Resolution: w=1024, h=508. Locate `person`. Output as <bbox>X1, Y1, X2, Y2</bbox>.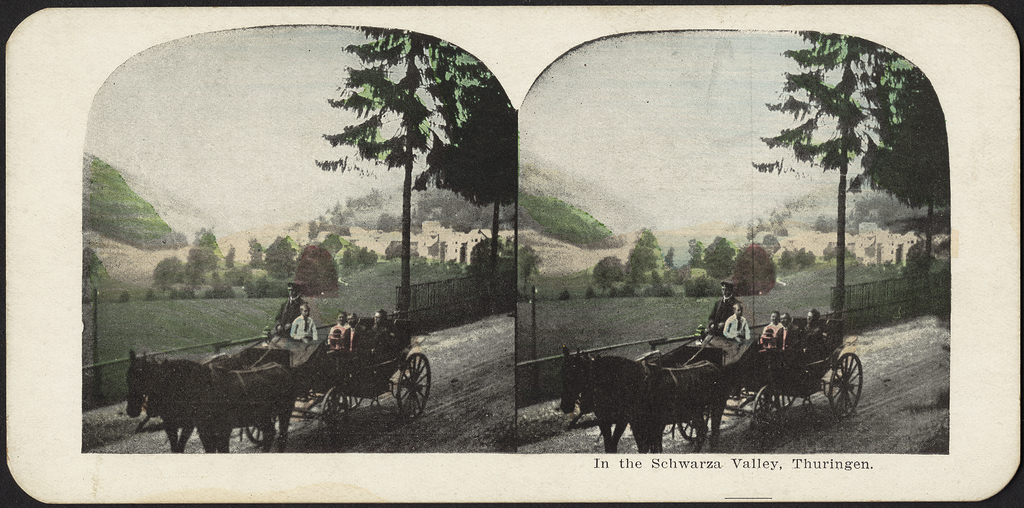
<bbox>720, 299, 750, 340</bbox>.
